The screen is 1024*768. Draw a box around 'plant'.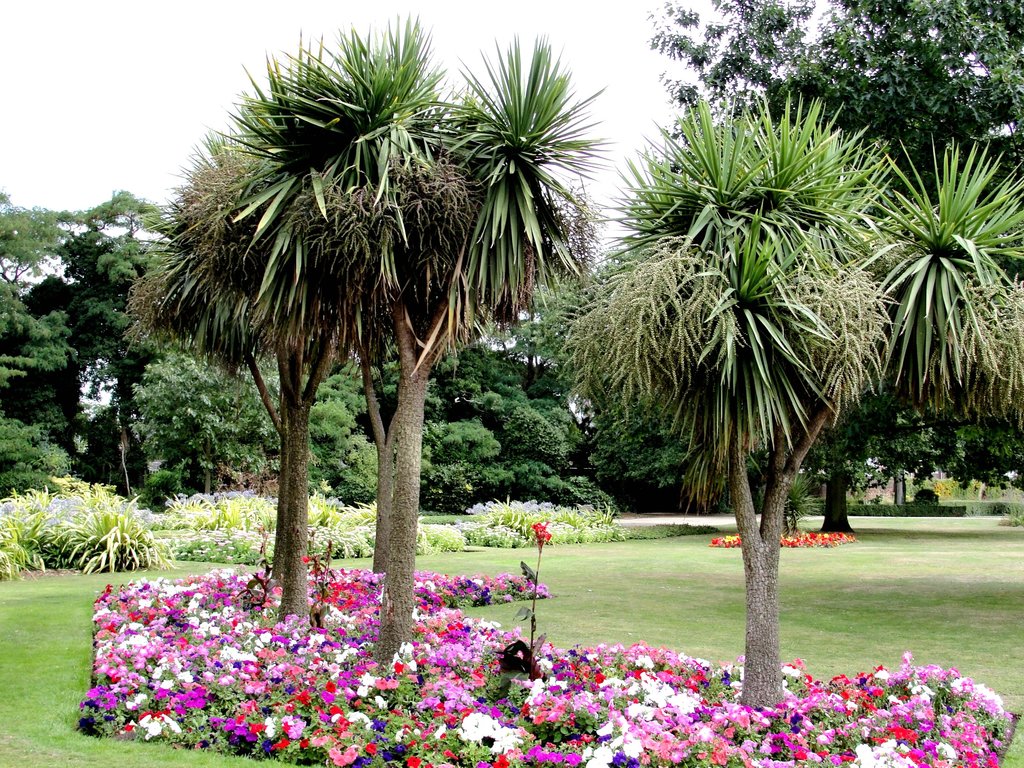
465, 491, 628, 543.
